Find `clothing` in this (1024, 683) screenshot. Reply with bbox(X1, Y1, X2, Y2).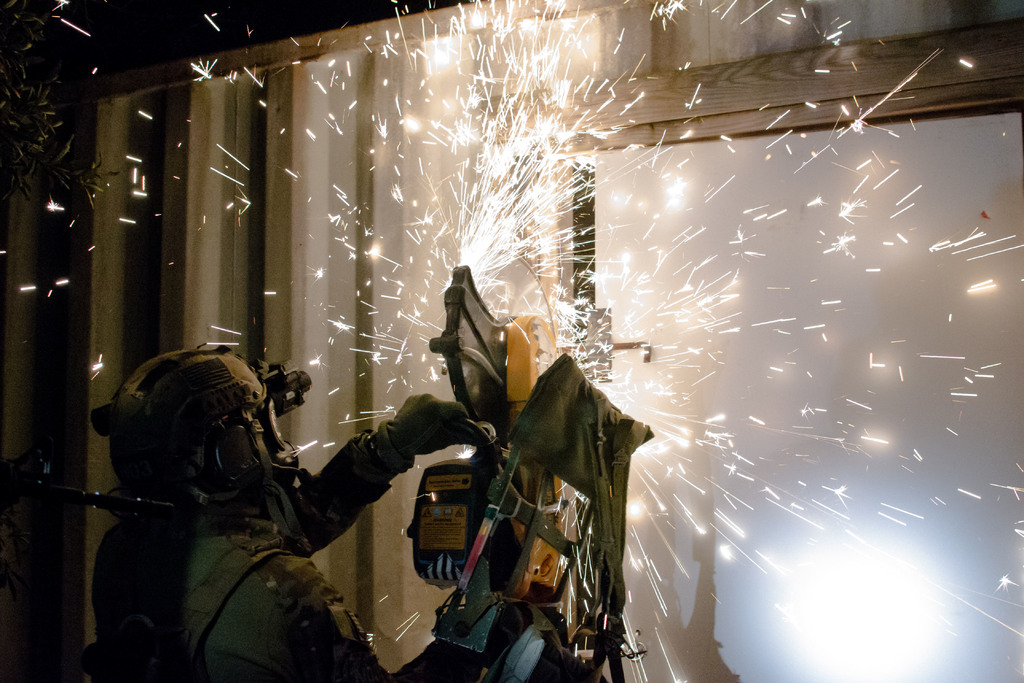
bbox(92, 432, 485, 682).
